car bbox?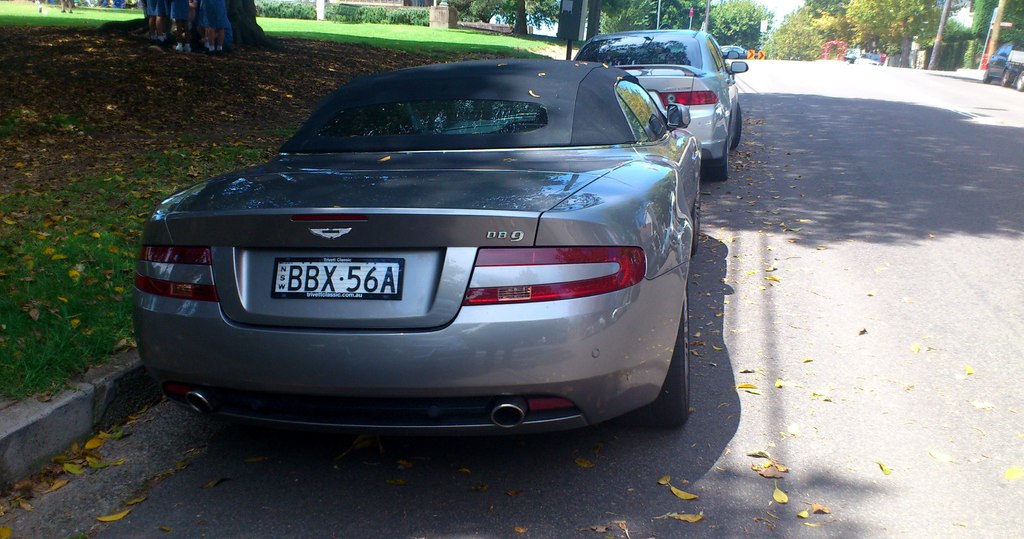
bbox=(136, 58, 705, 424)
